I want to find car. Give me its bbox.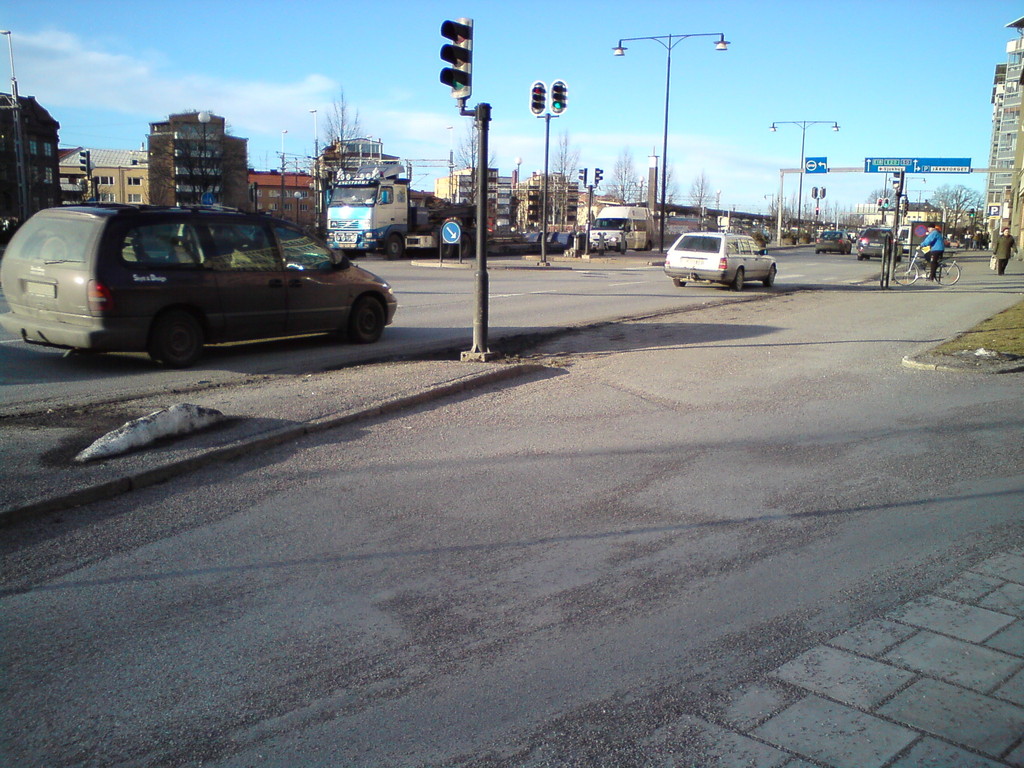
x1=663 y1=233 x2=776 y2=292.
